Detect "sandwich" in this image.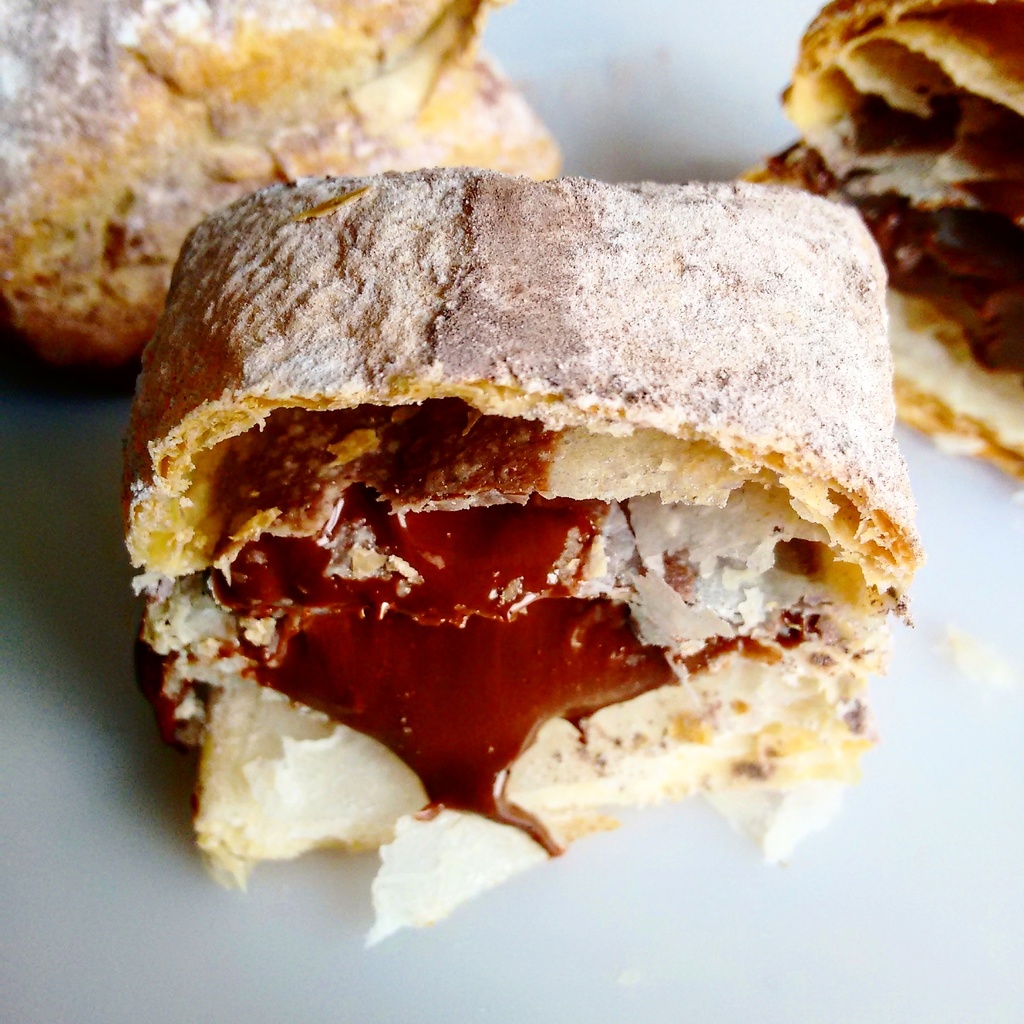
Detection: box=[724, 0, 1023, 486].
